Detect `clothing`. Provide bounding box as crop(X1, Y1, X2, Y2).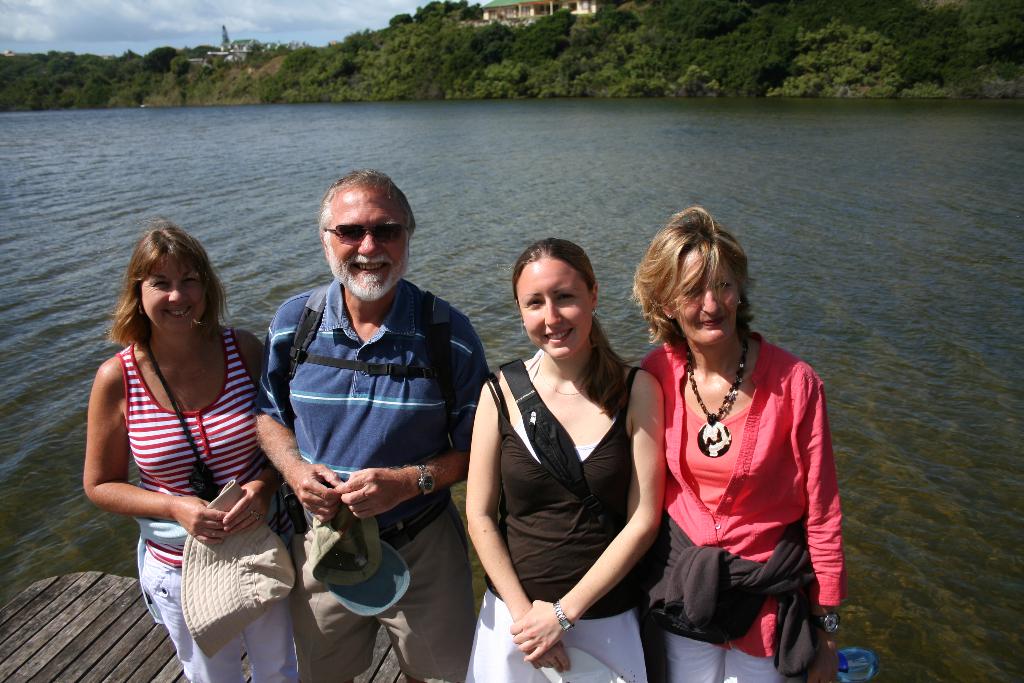
crop(456, 357, 652, 682).
